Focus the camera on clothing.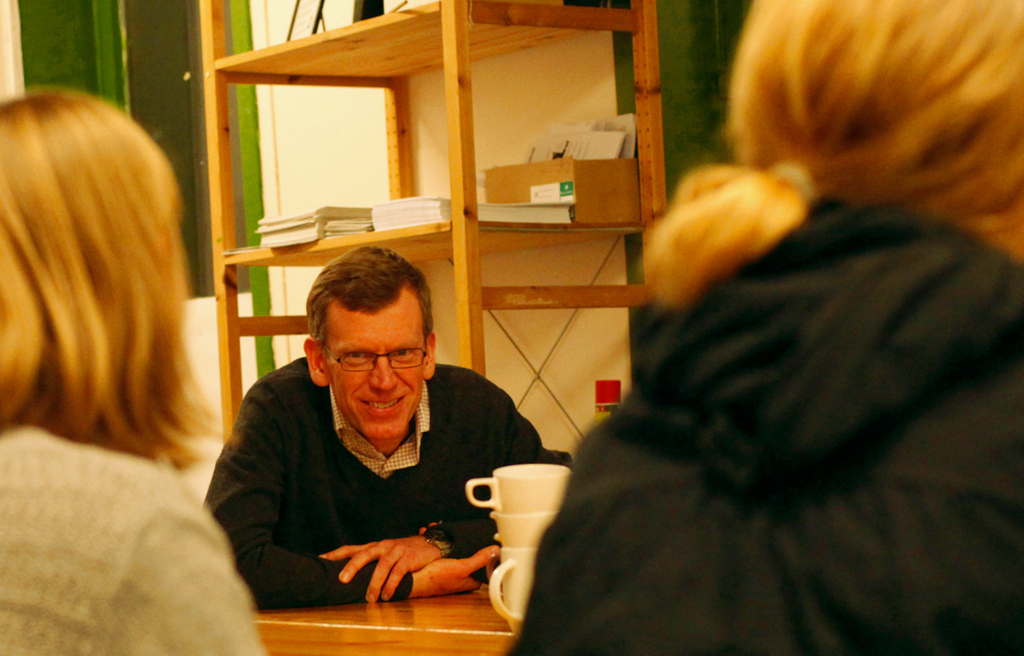
Focus region: 213/332/557/613.
